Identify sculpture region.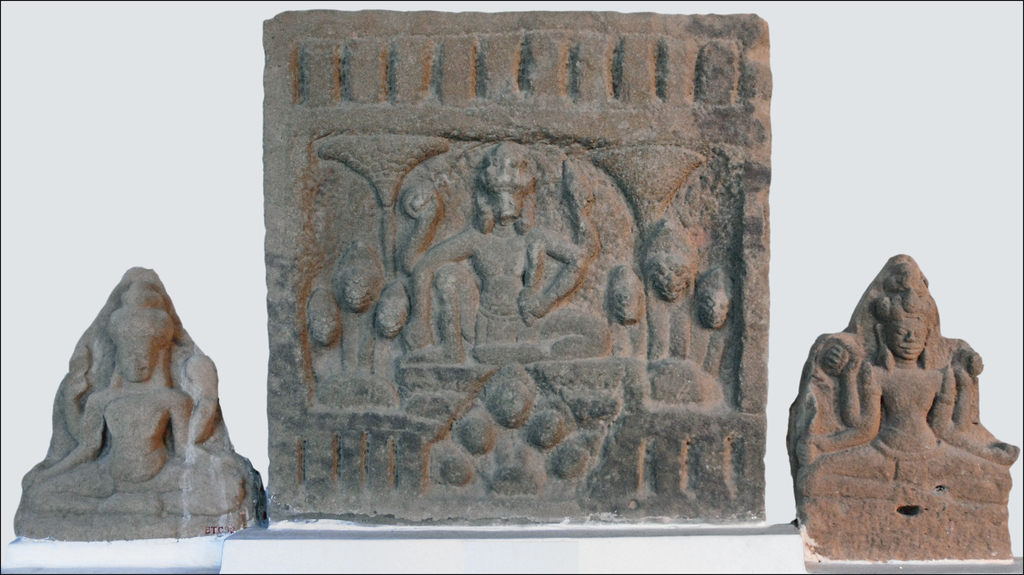
Region: box(308, 247, 407, 409).
